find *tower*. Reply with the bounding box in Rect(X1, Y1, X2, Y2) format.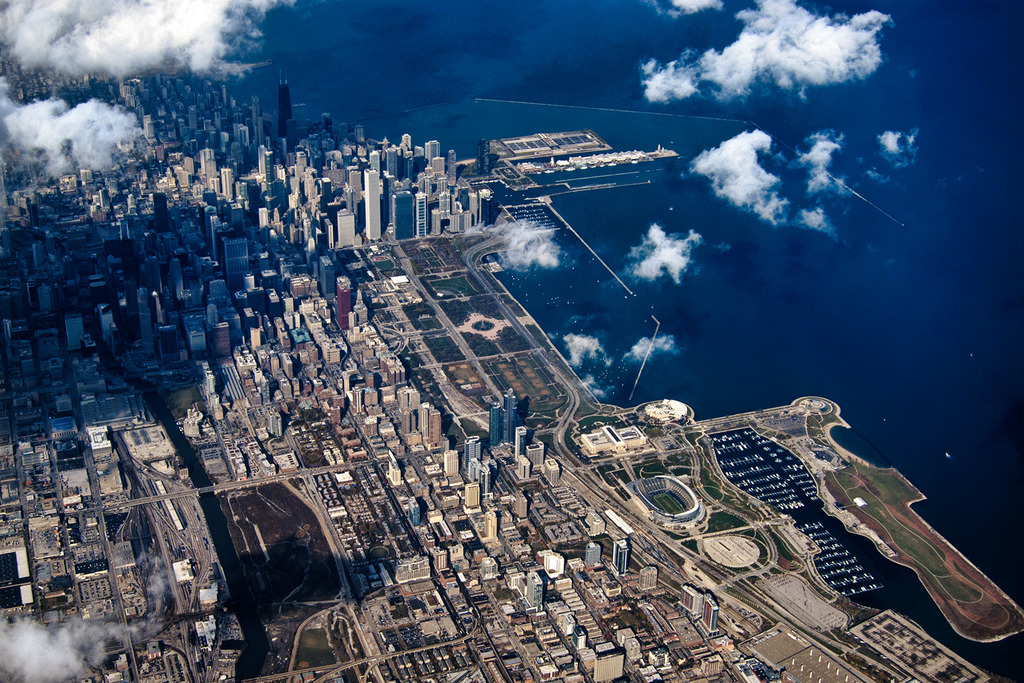
Rect(335, 275, 351, 330).
